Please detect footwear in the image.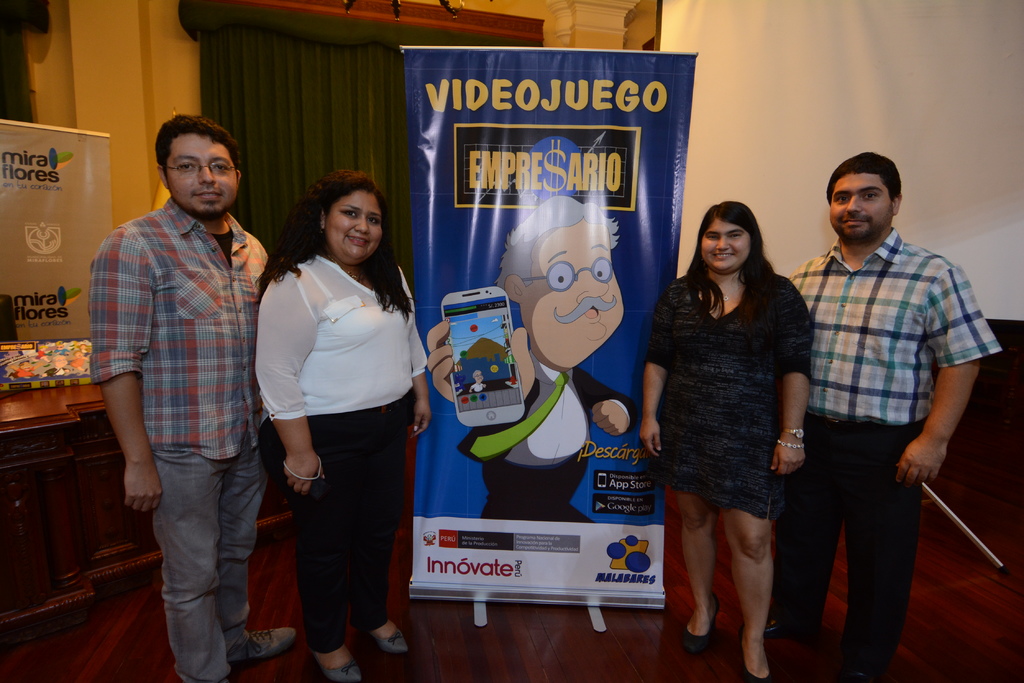
bbox=[742, 631, 774, 682].
